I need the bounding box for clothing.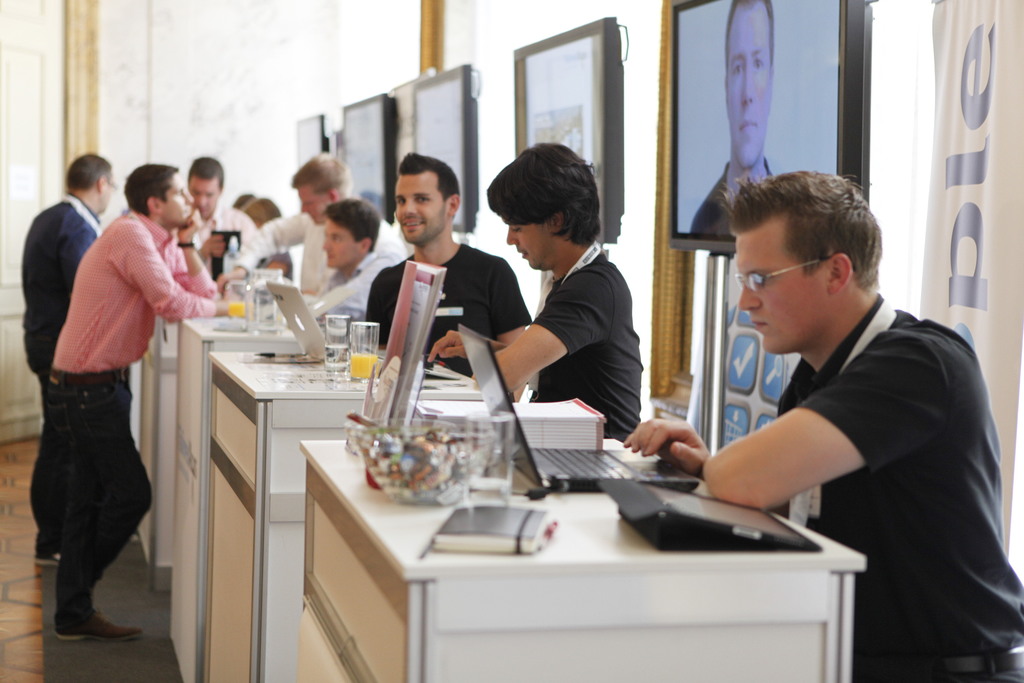
Here it is: crop(774, 291, 1023, 682).
